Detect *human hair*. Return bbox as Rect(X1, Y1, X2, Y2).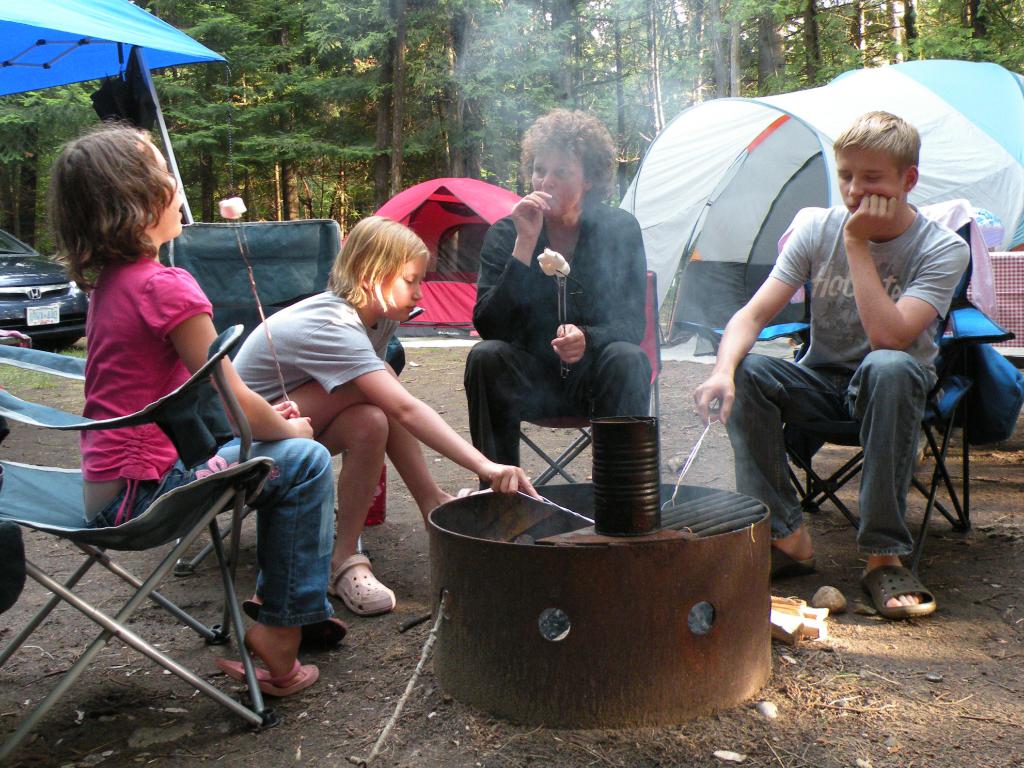
Rect(829, 109, 920, 175).
